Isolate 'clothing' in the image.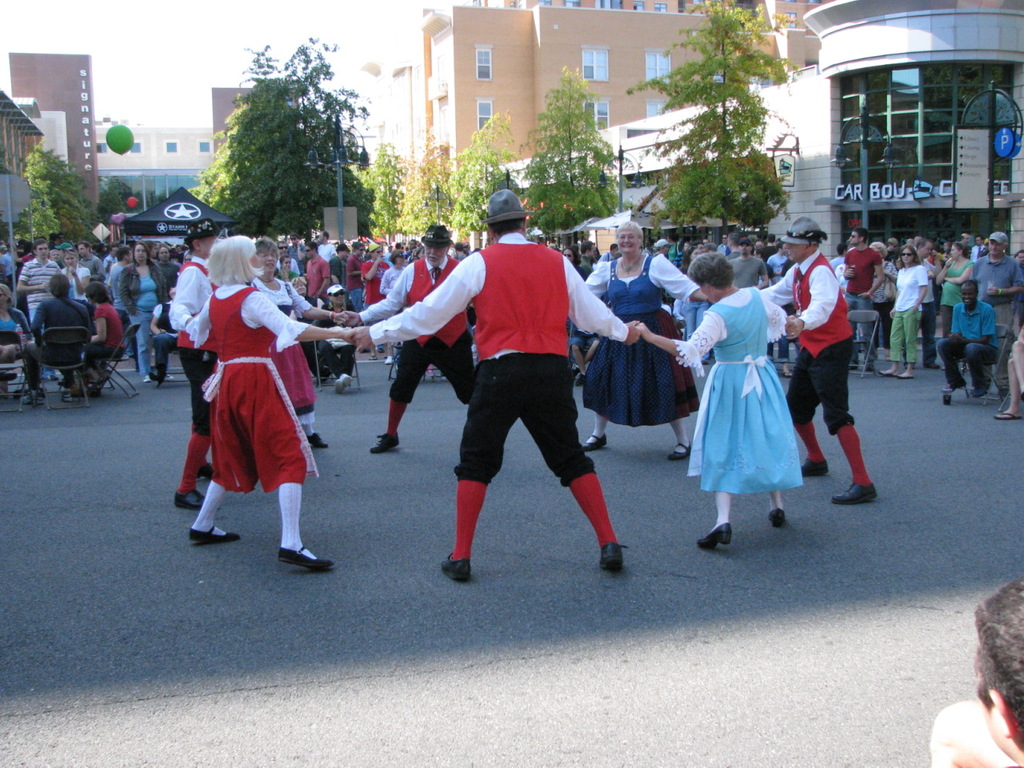
Isolated region: locate(162, 256, 180, 288).
